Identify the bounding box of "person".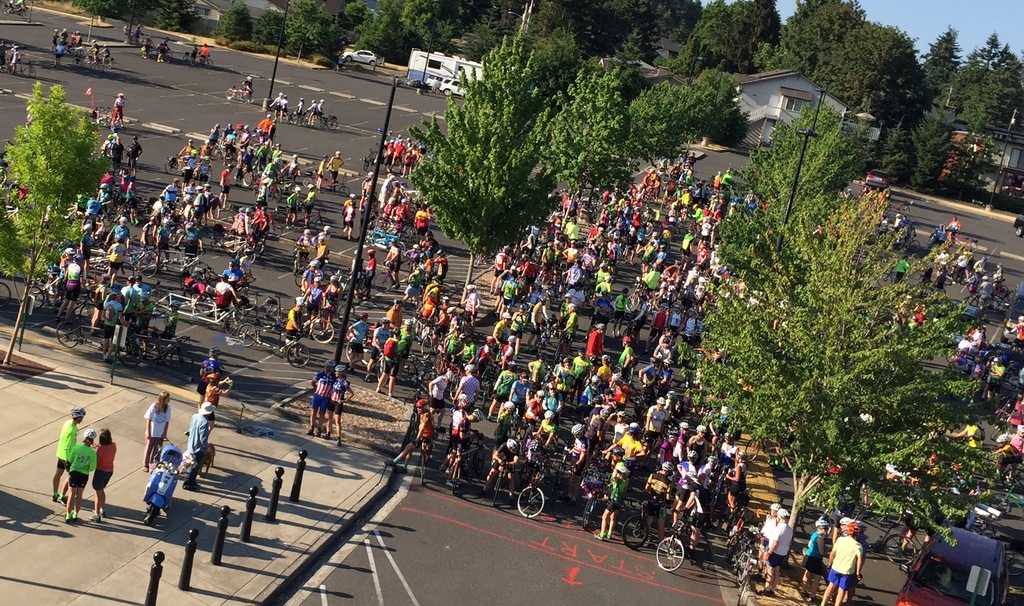
821, 516, 862, 603.
